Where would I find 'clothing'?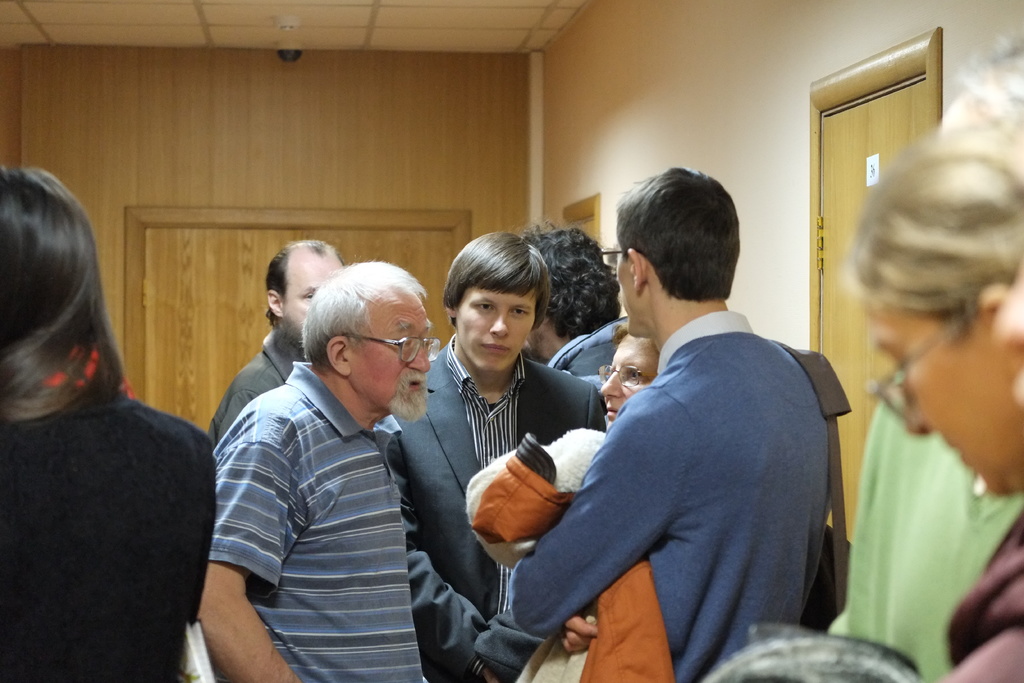
At bbox=(210, 331, 304, 447).
